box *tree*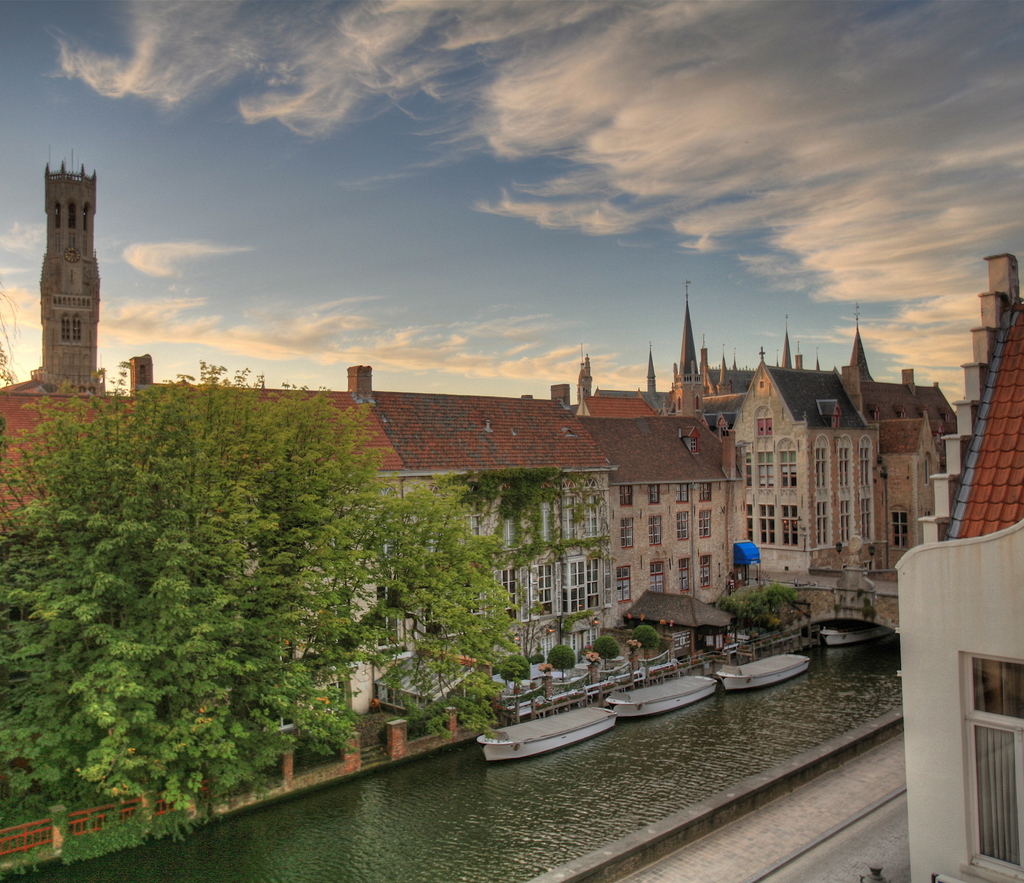
721/581/799/636
